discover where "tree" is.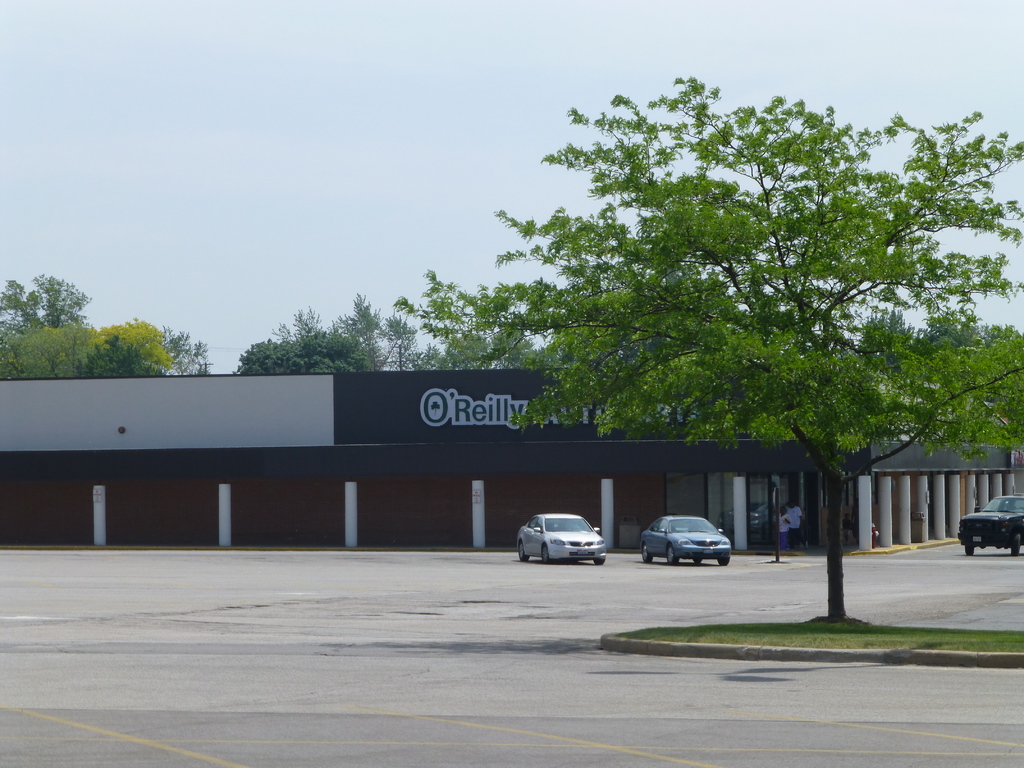
Discovered at (x1=922, y1=301, x2=1023, y2=458).
